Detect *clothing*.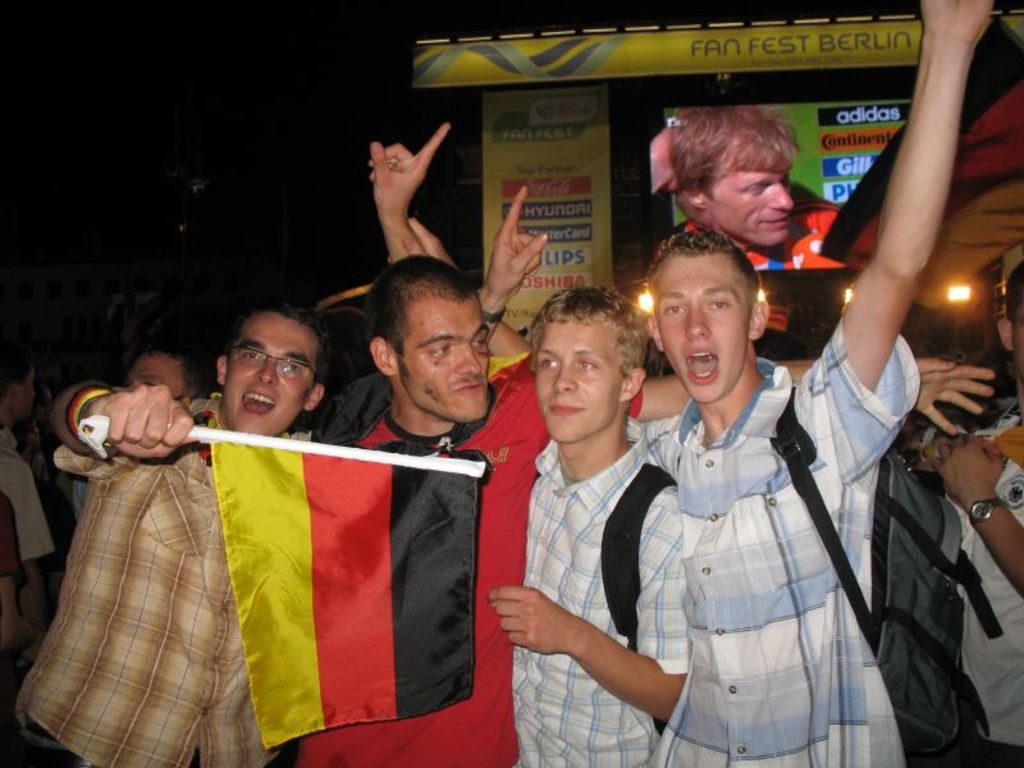
Detected at select_region(312, 367, 663, 767).
